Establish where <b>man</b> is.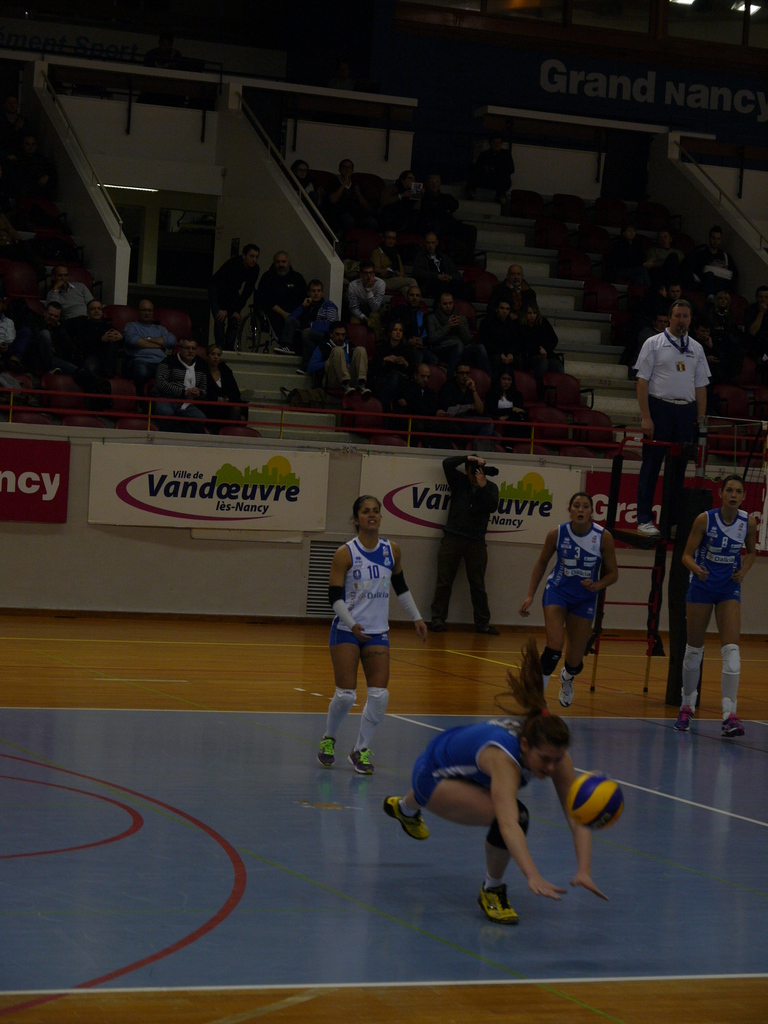
Established at BBox(413, 230, 473, 300).
